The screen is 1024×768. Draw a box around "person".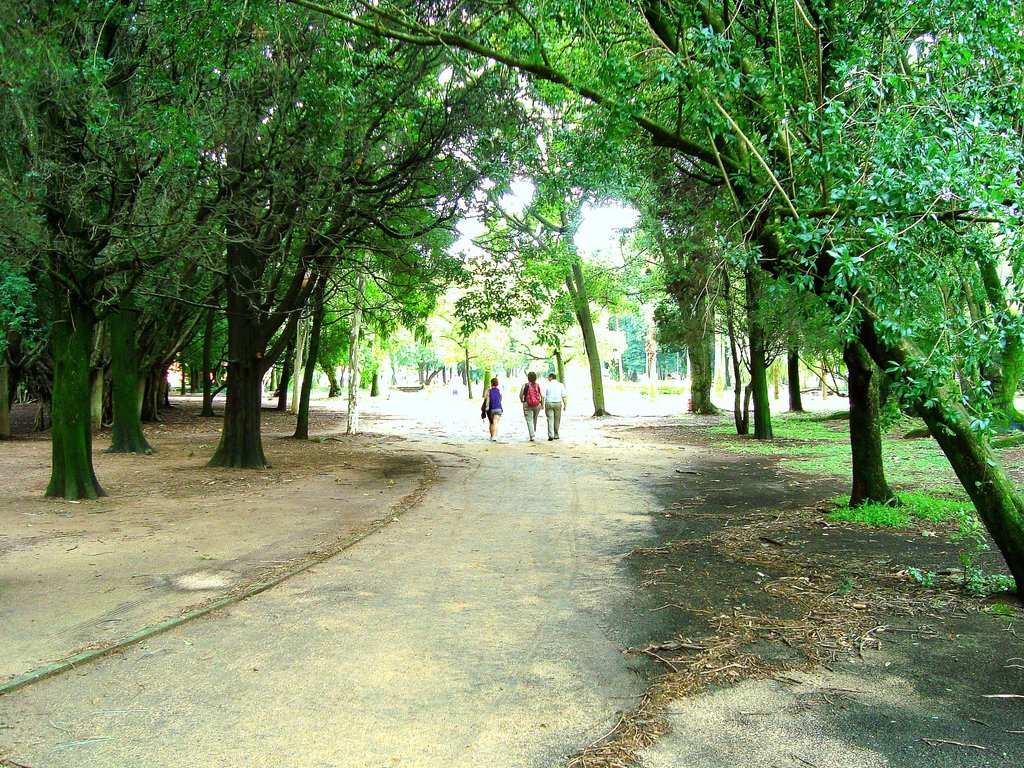
[left=483, top=378, right=501, bottom=439].
